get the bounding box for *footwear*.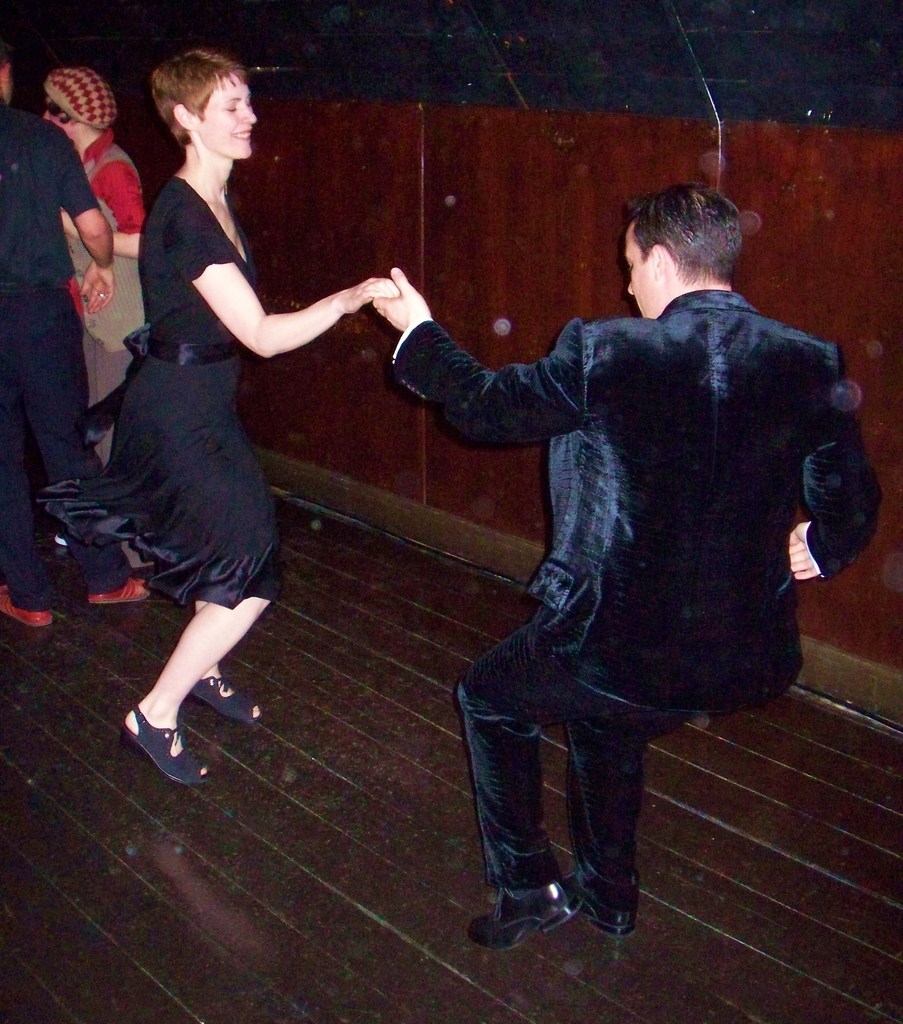
0/569/56/630.
